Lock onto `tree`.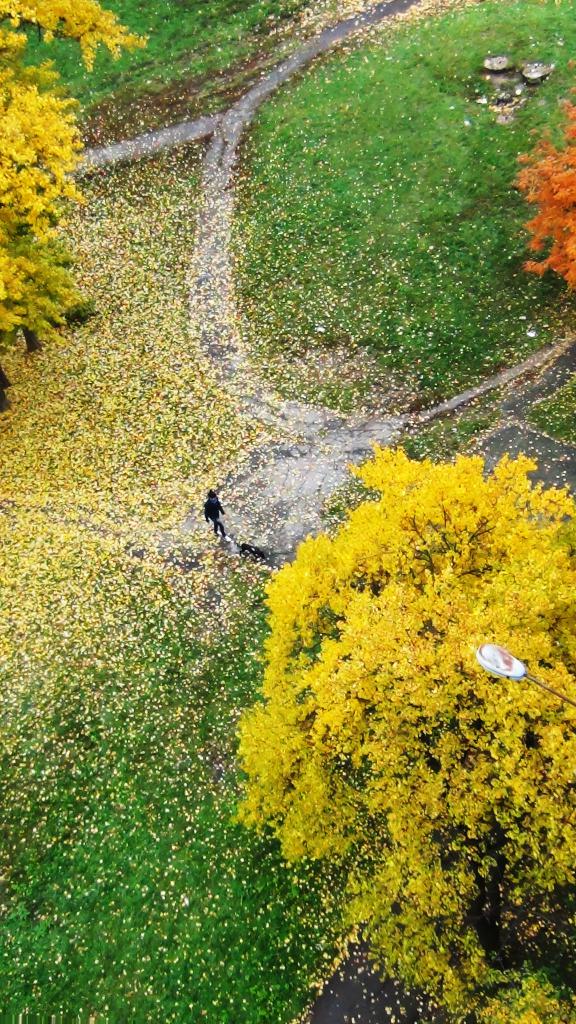
Locked: {"left": 507, "top": 94, "right": 575, "bottom": 309}.
